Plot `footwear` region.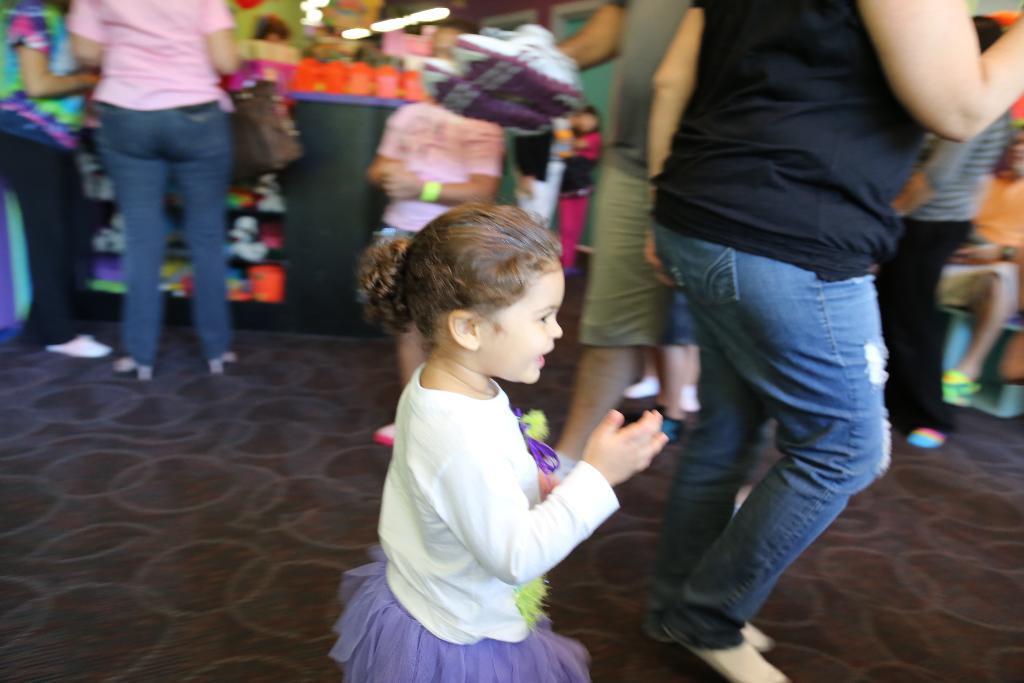
Plotted at select_region(612, 370, 666, 424).
